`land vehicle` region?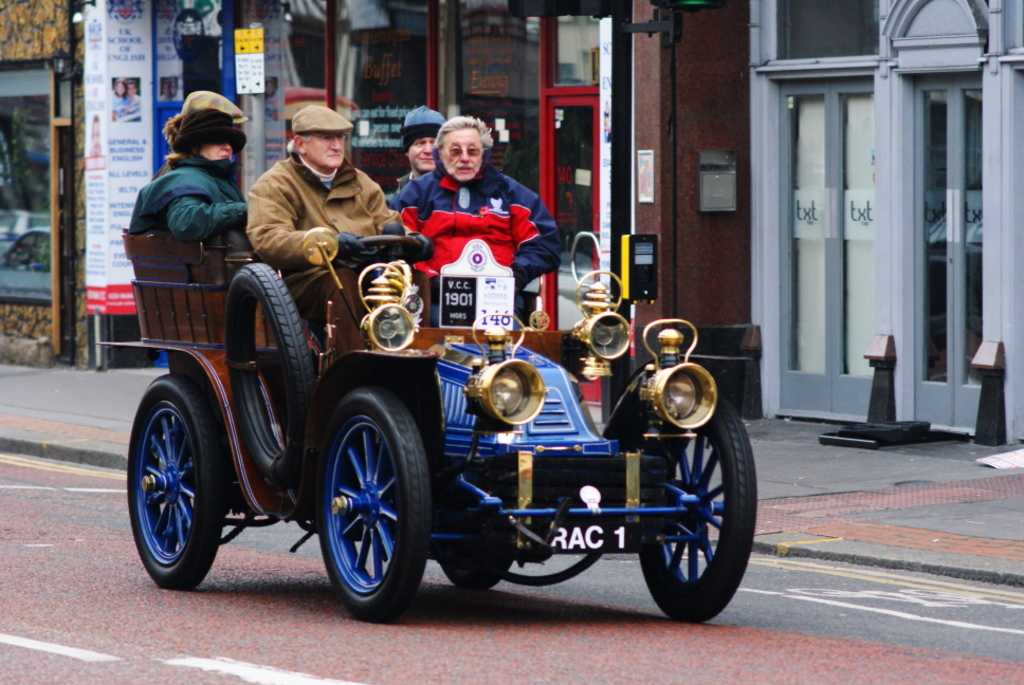
bbox(94, 221, 761, 619)
